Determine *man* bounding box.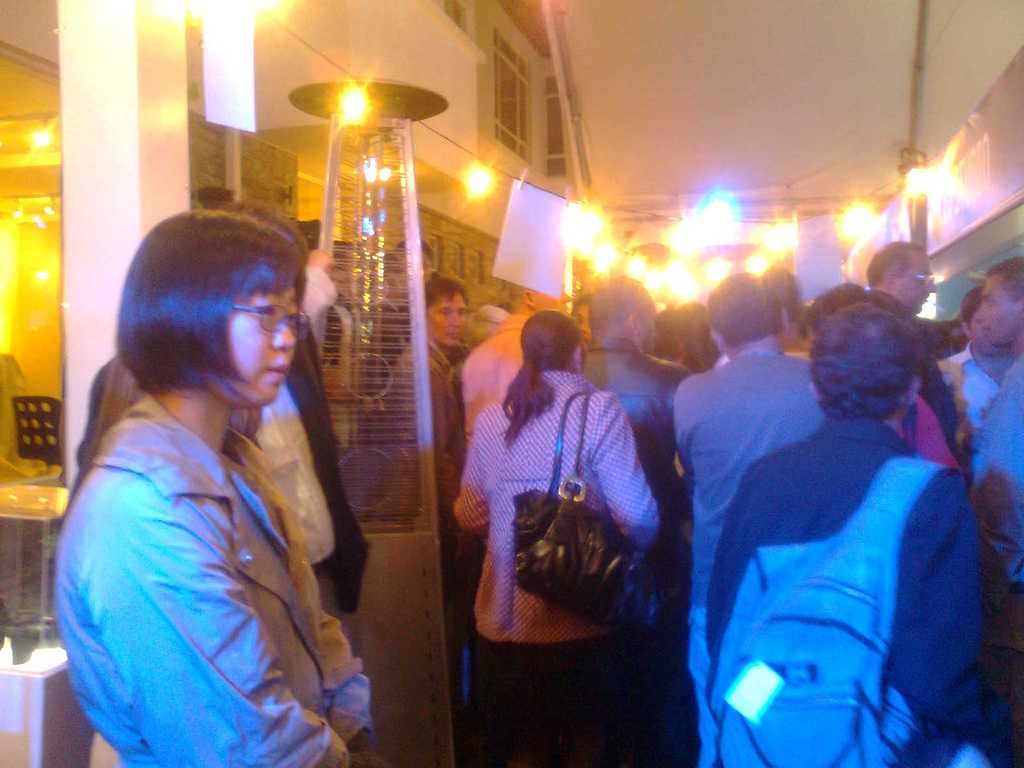
Determined: x1=973 y1=253 x2=1023 y2=661.
